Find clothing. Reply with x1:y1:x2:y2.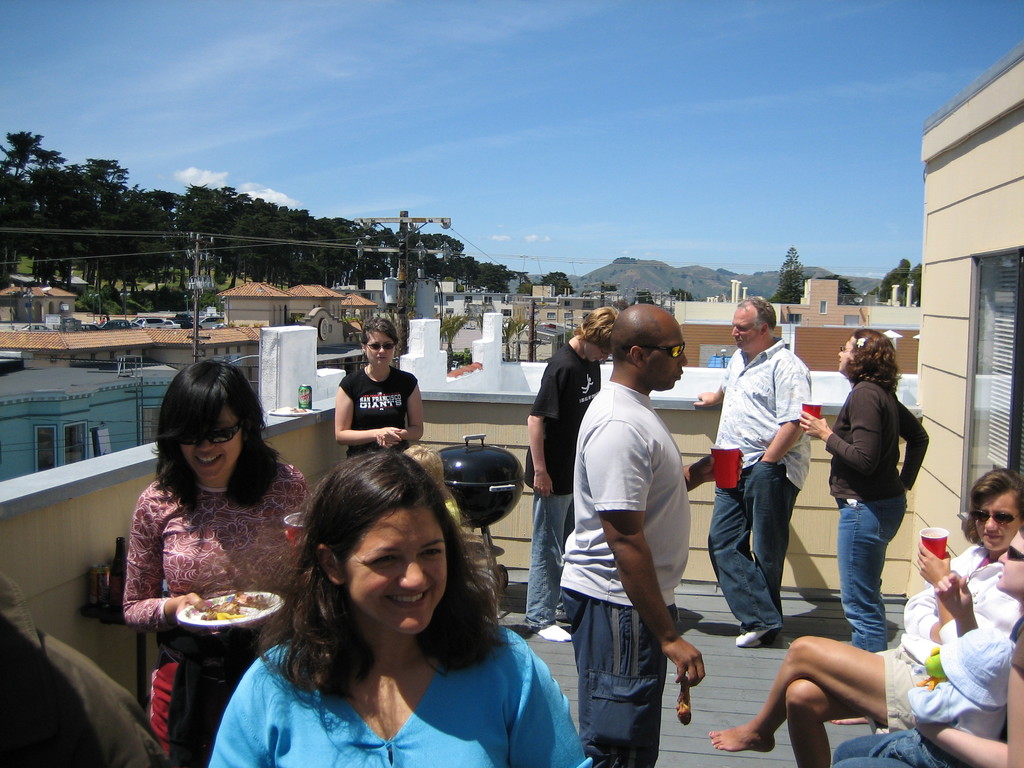
123:458:309:767.
